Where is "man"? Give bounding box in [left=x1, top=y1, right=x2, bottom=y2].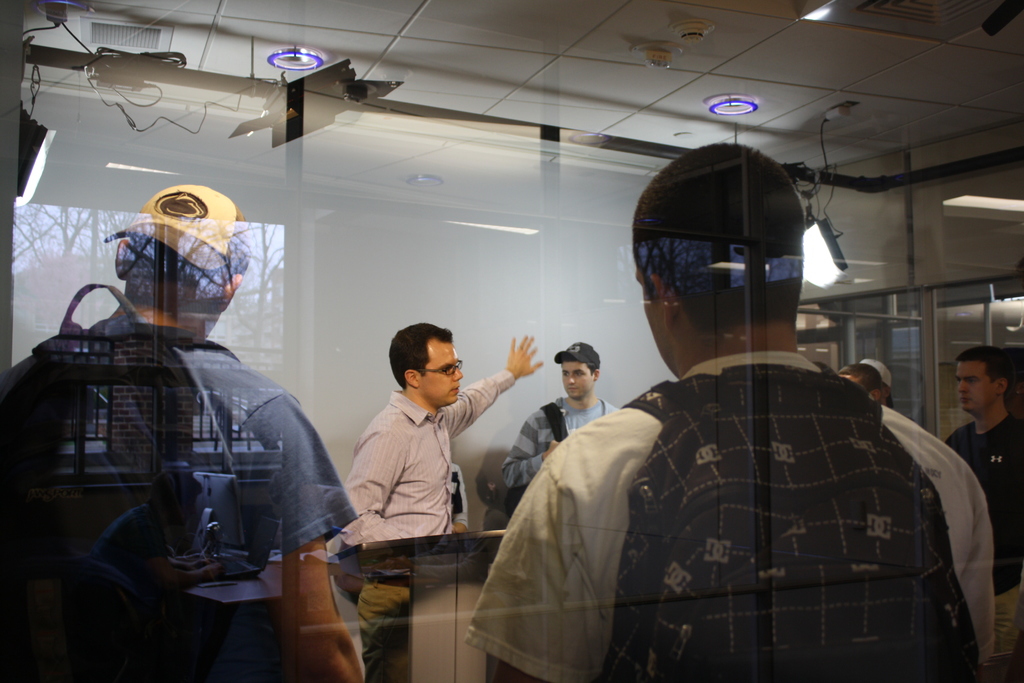
[left=468, top=213, right=966, bottom=679].
